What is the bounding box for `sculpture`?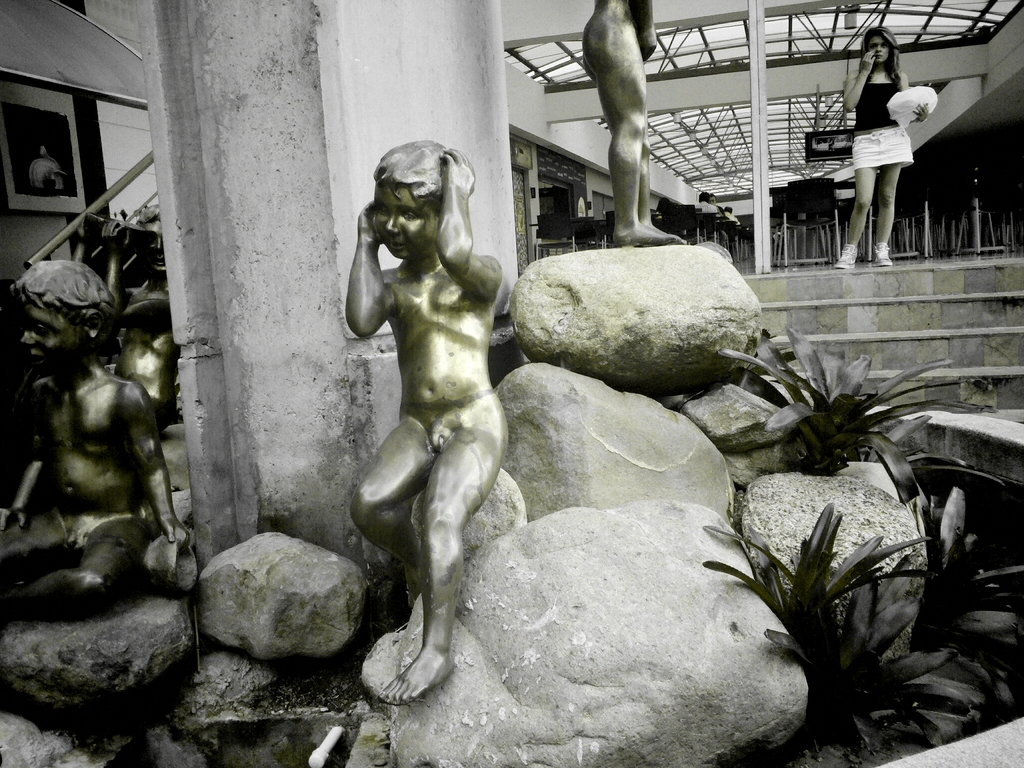
bbox=[335, 133, 541, 717].
